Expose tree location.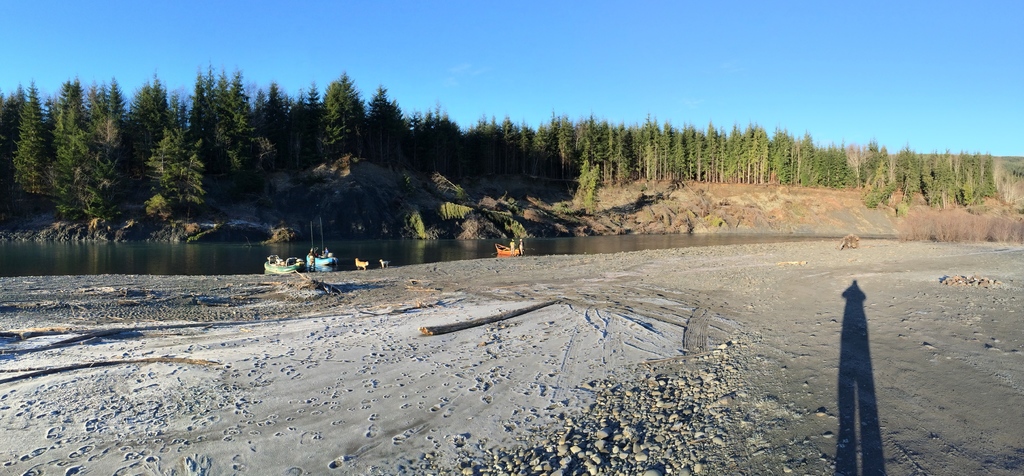
Exposed at <region>234, 81, 270, 190</region>.
